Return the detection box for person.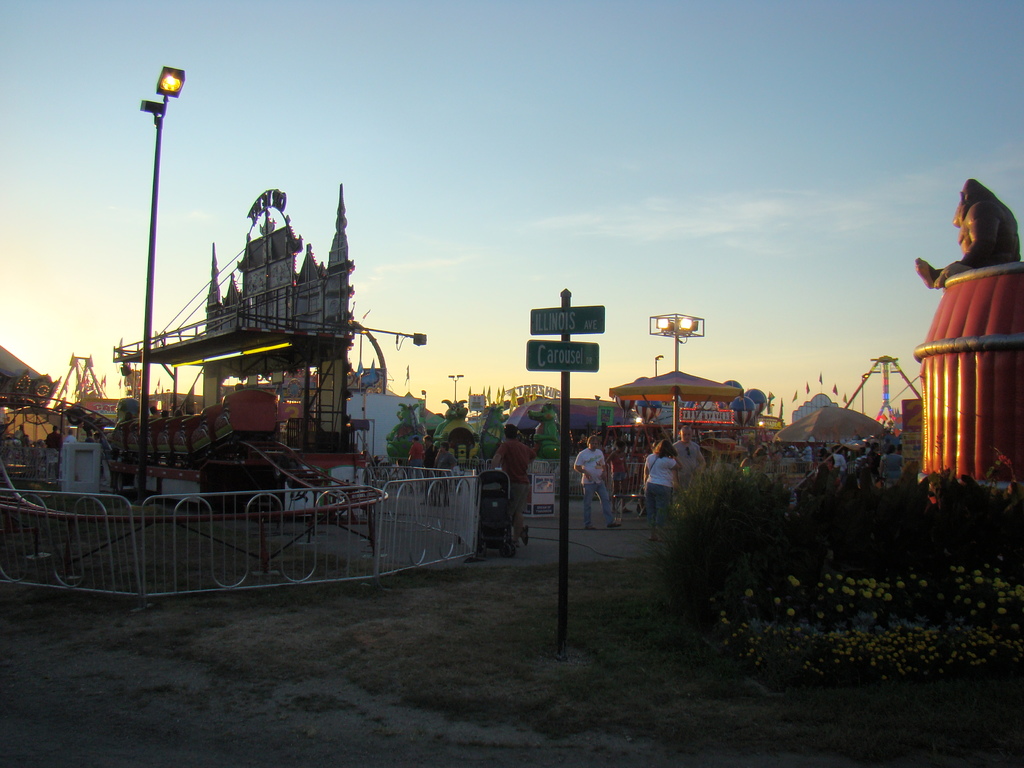
<box>235,385,241,390</box>.
